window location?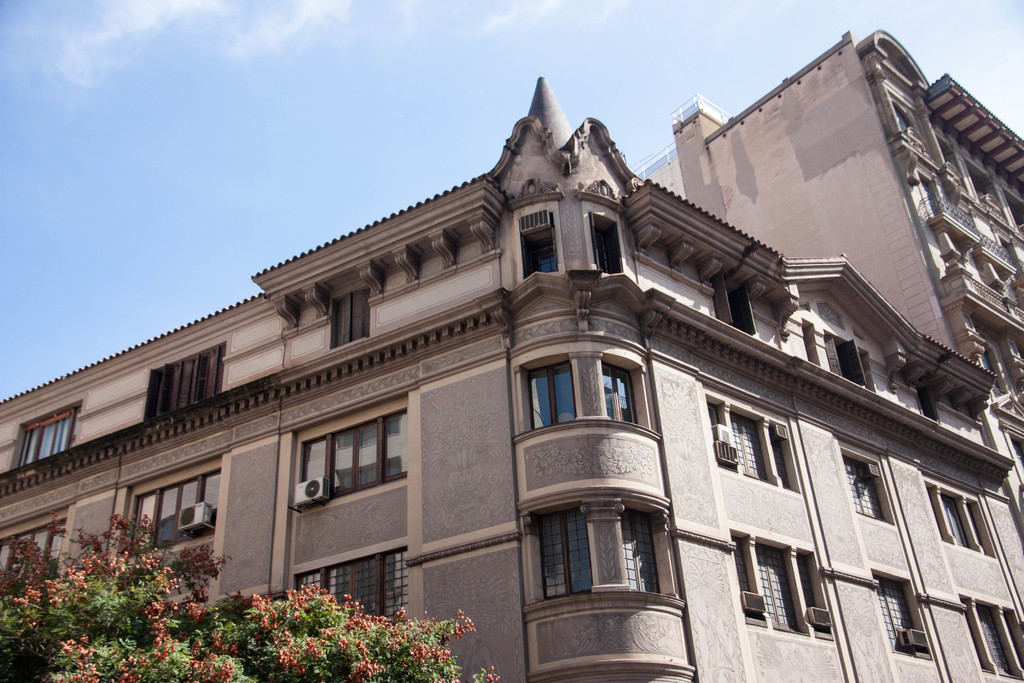
{"x1": 529, "y1": 500, "x2": 596, "y2": 599}
